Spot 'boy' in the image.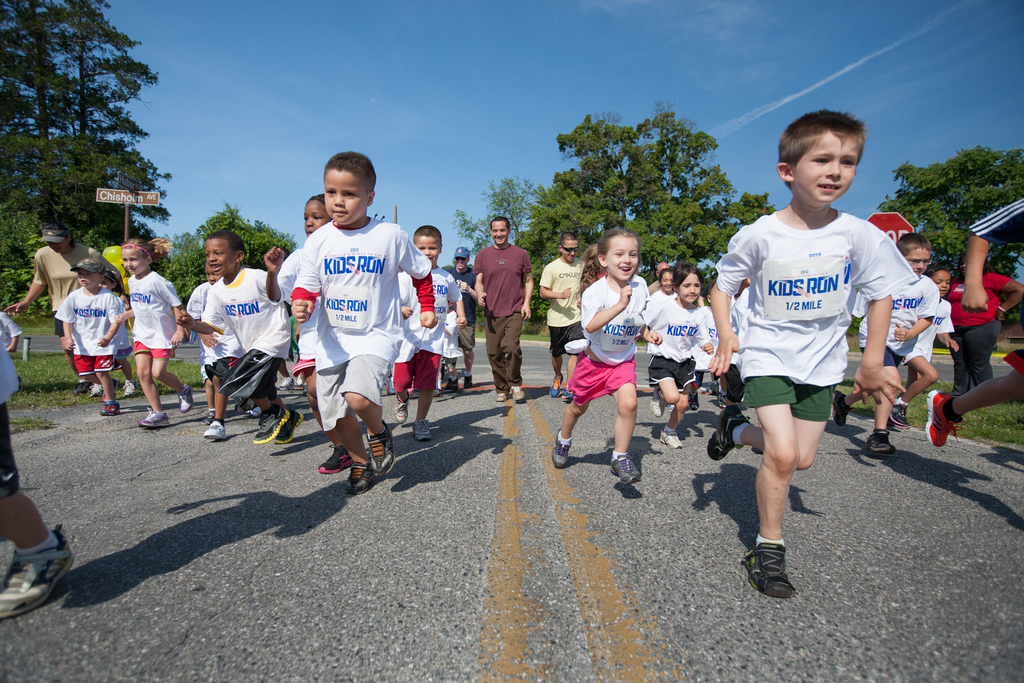
'boy' found at <region>827, 229, 927, 461</region>.
